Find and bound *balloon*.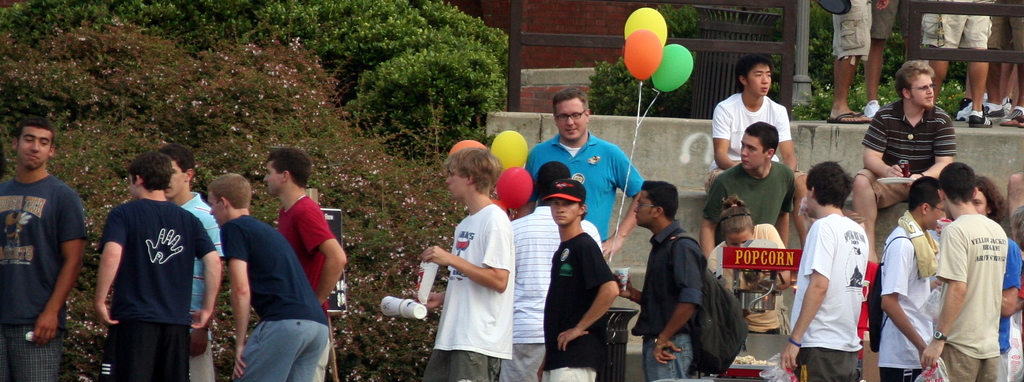
Bound: (left=489, top=129, right=525, bottom=170).
